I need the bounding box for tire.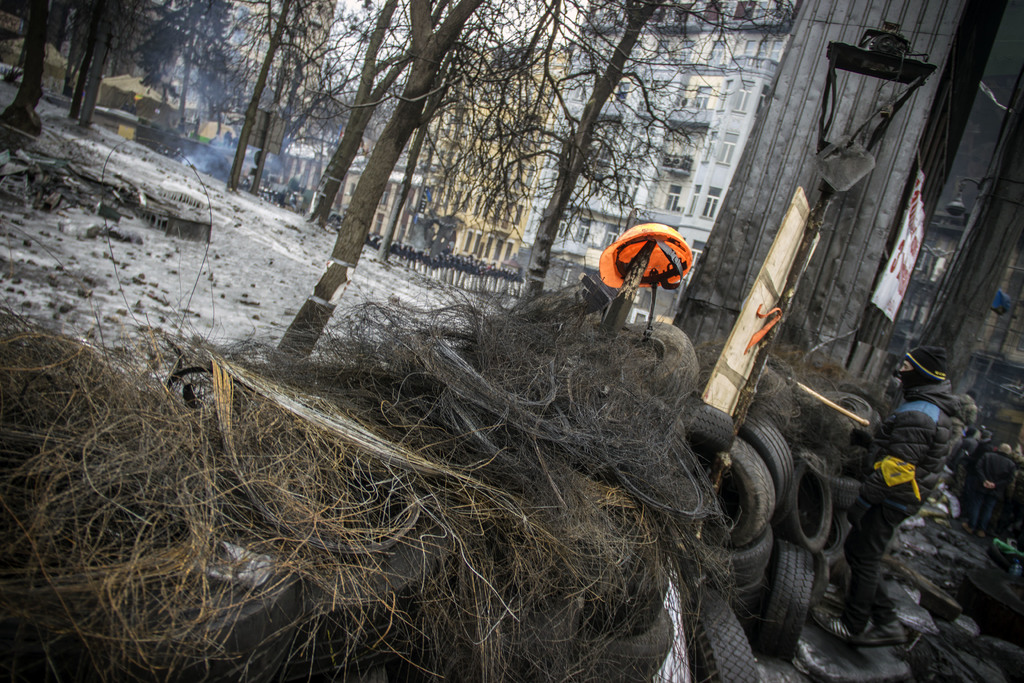
Here it is: 255, 612, 415, 682.
